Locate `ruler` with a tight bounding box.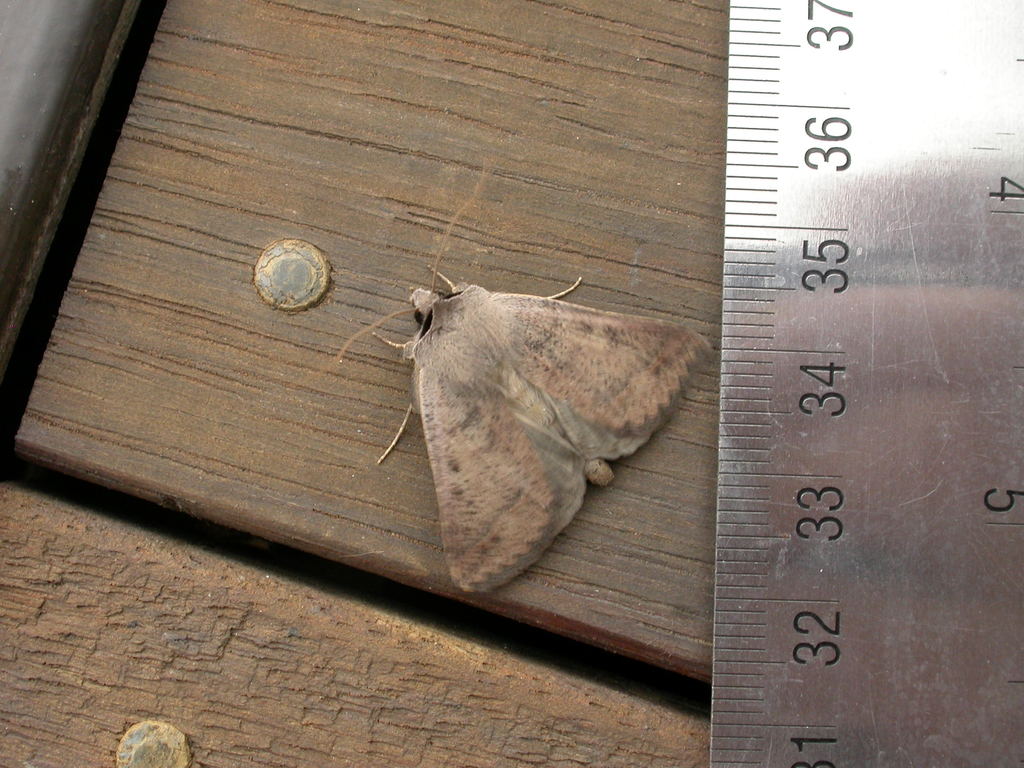
region(714, 1, 1023, 765).
